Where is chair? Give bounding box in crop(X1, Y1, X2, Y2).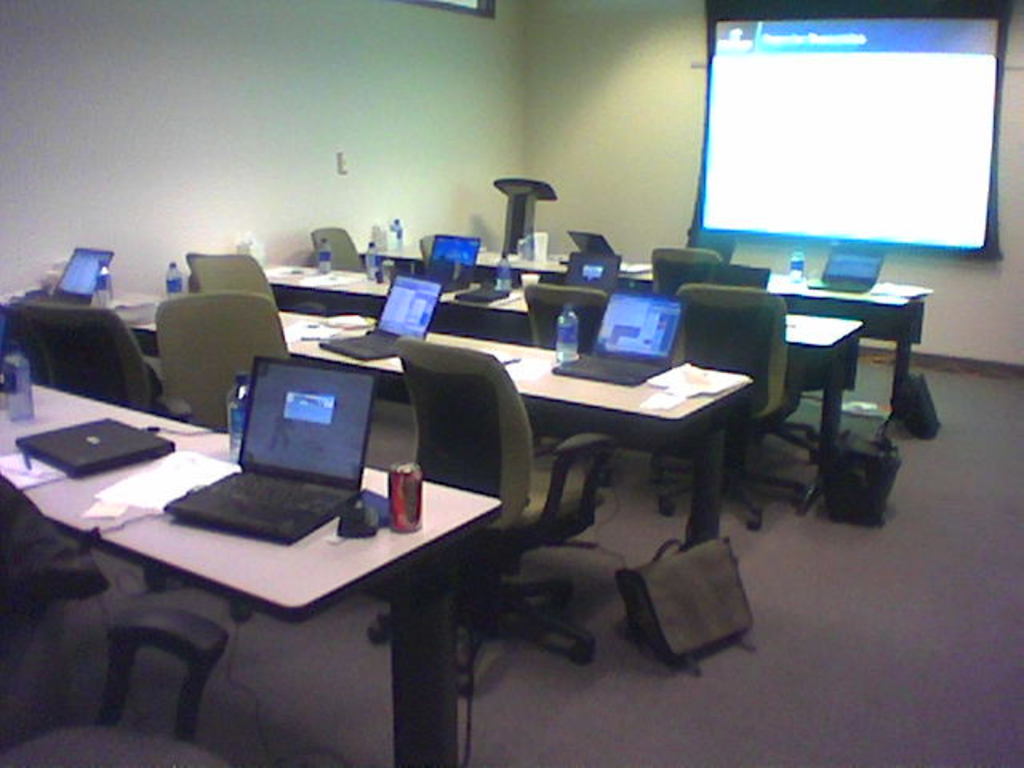
crop(421, 232, 435, 277).
